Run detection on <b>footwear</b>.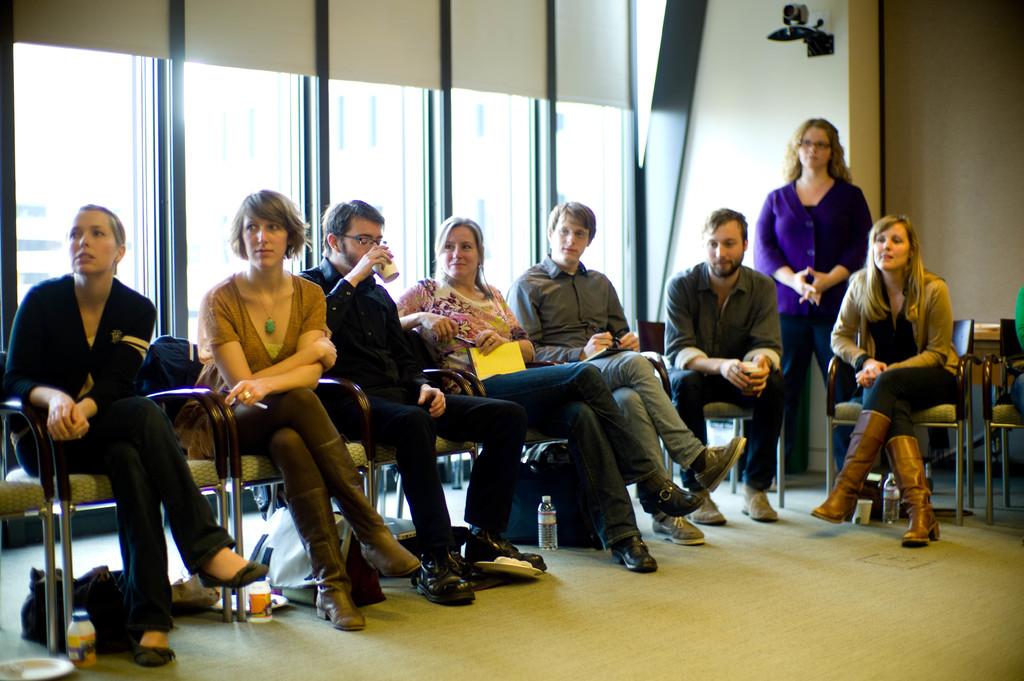
Result: [740, 483, 775, 520].
